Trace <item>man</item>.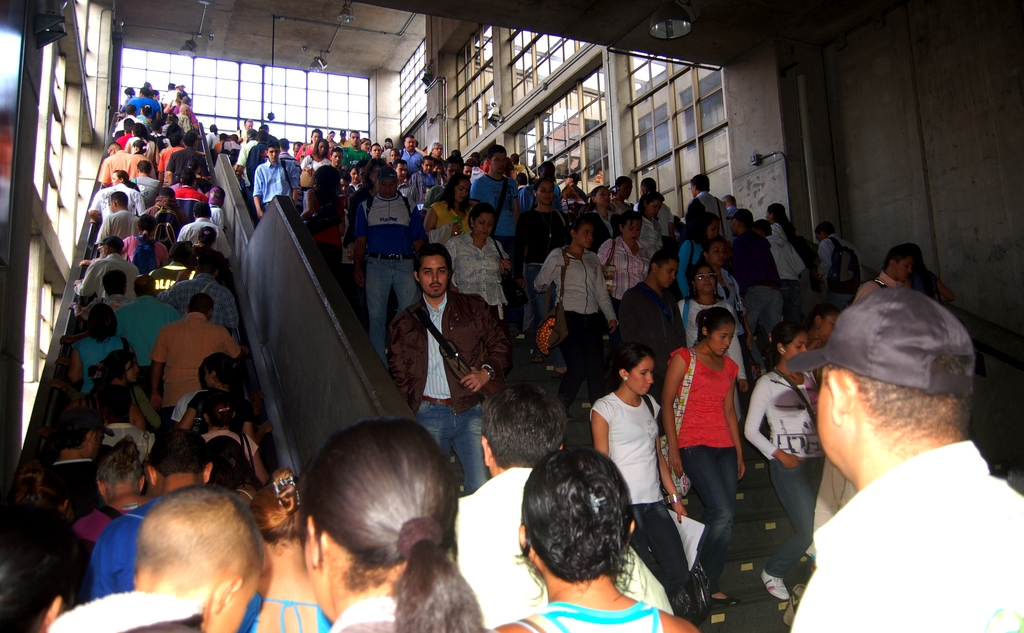
Traced to <box>150,290,243,428</box>.
